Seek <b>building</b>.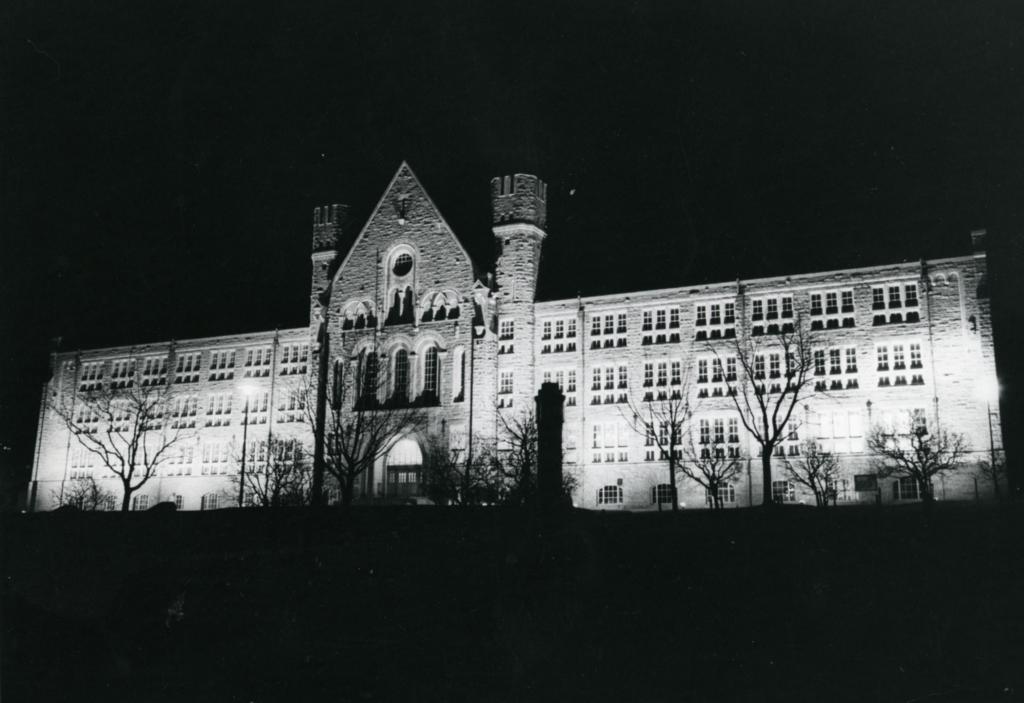
box(12, 149, 1019, 518).
